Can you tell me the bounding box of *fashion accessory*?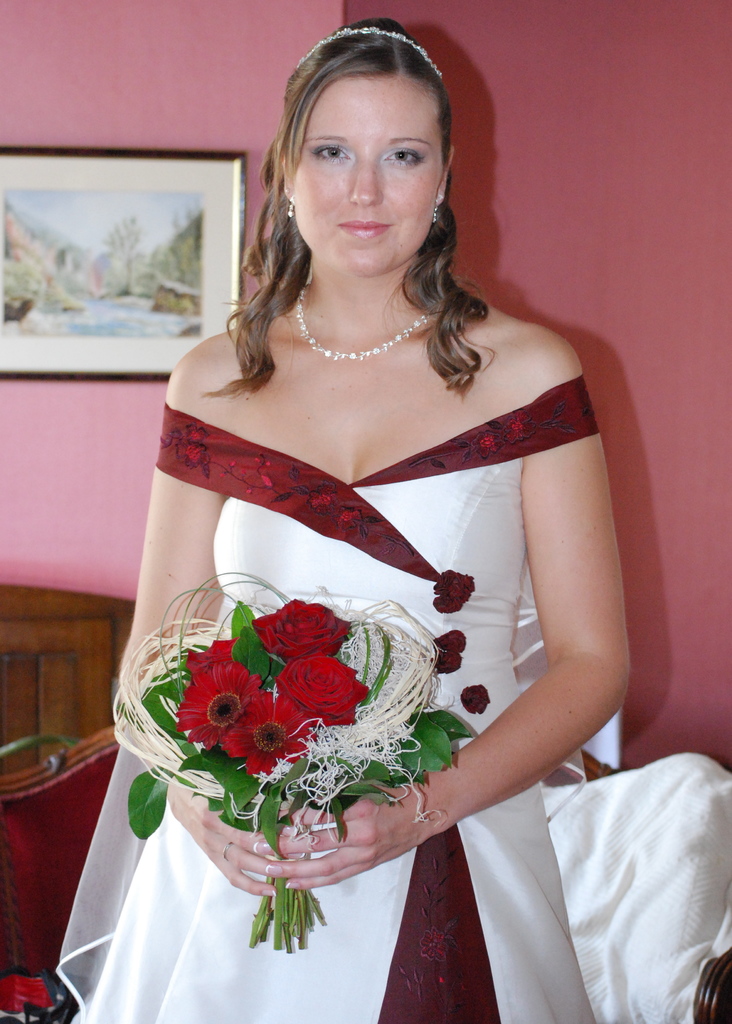
(x1=297, y1=285, x2=430, y2=359).
